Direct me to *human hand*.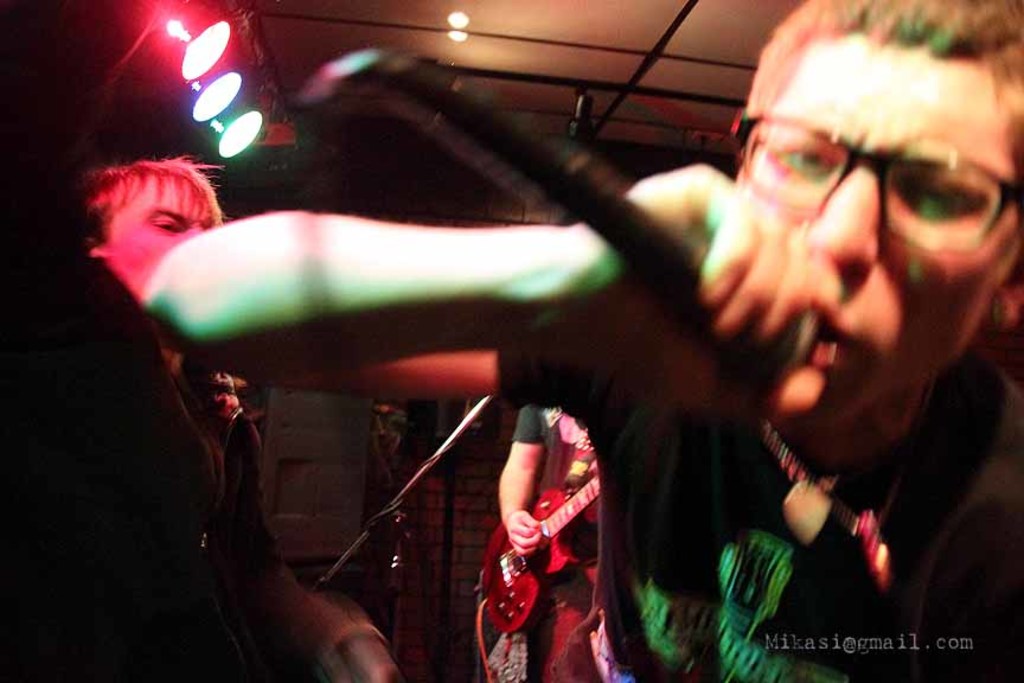
Direction: bbox(505, 505, 545, 558).
